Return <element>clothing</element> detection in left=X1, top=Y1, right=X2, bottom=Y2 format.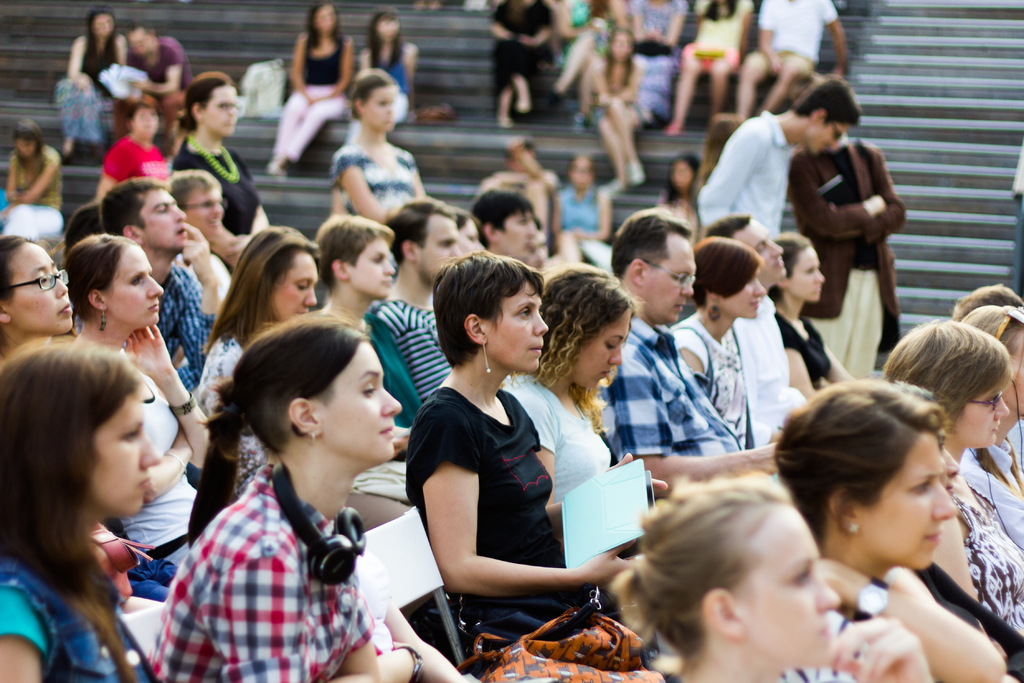
left=750, top=0, right=838, bottom=82.
